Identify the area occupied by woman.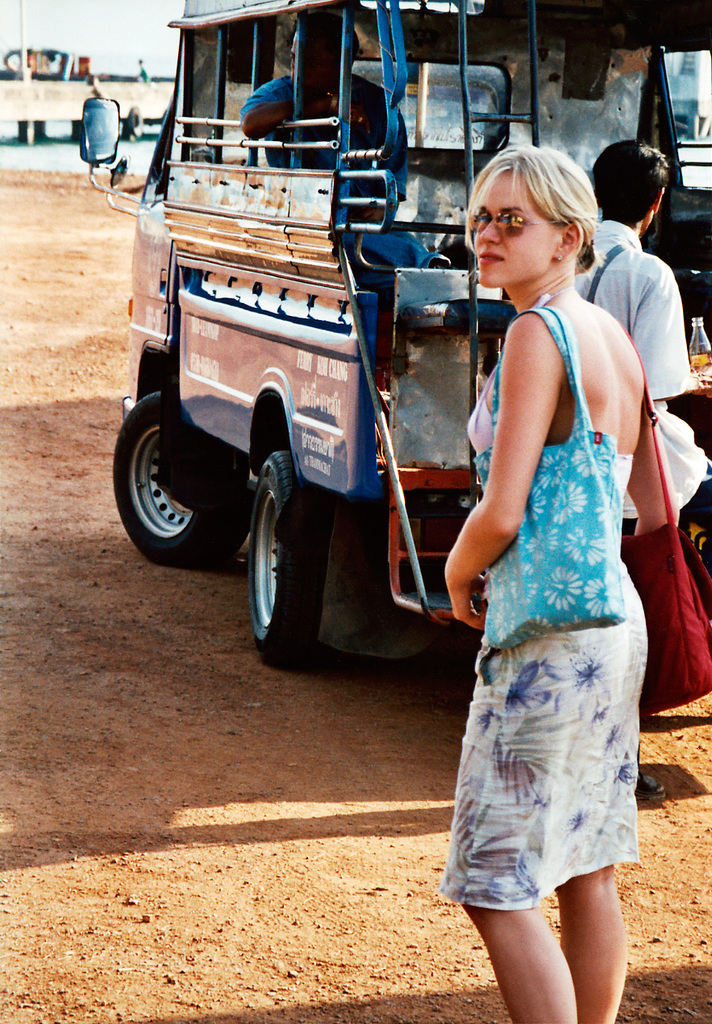
Area: bbox=(437, 147, 711, 1023).
